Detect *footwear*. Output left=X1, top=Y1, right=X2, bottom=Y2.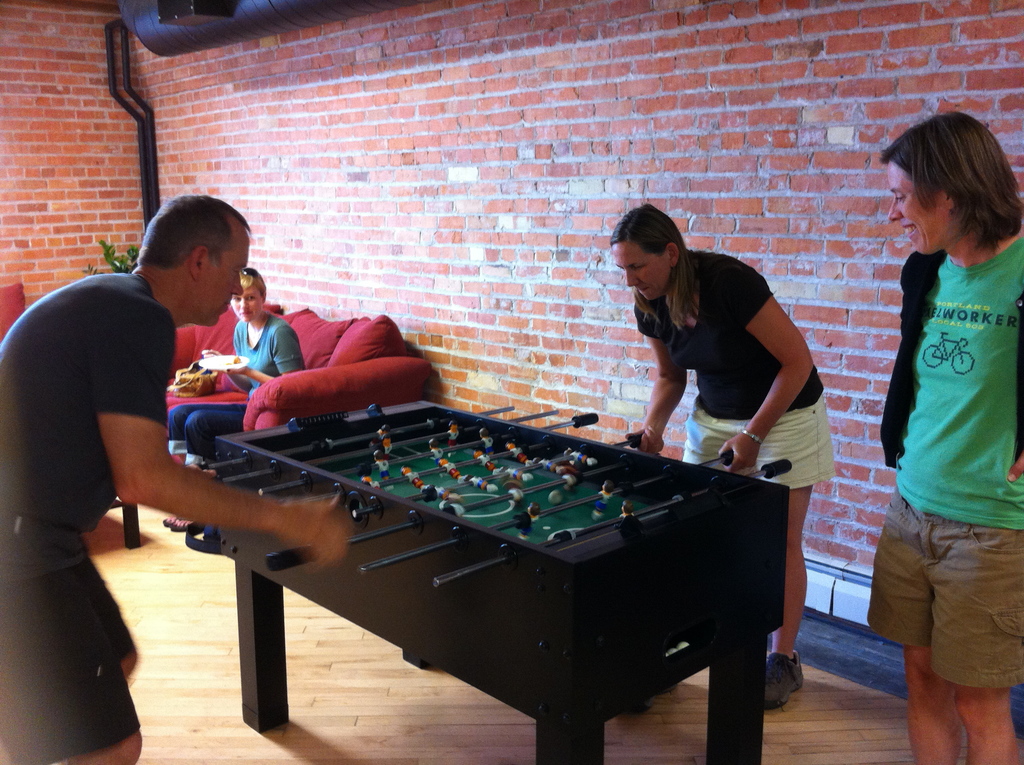
left=622, top=675, right=691, bottom=714.
